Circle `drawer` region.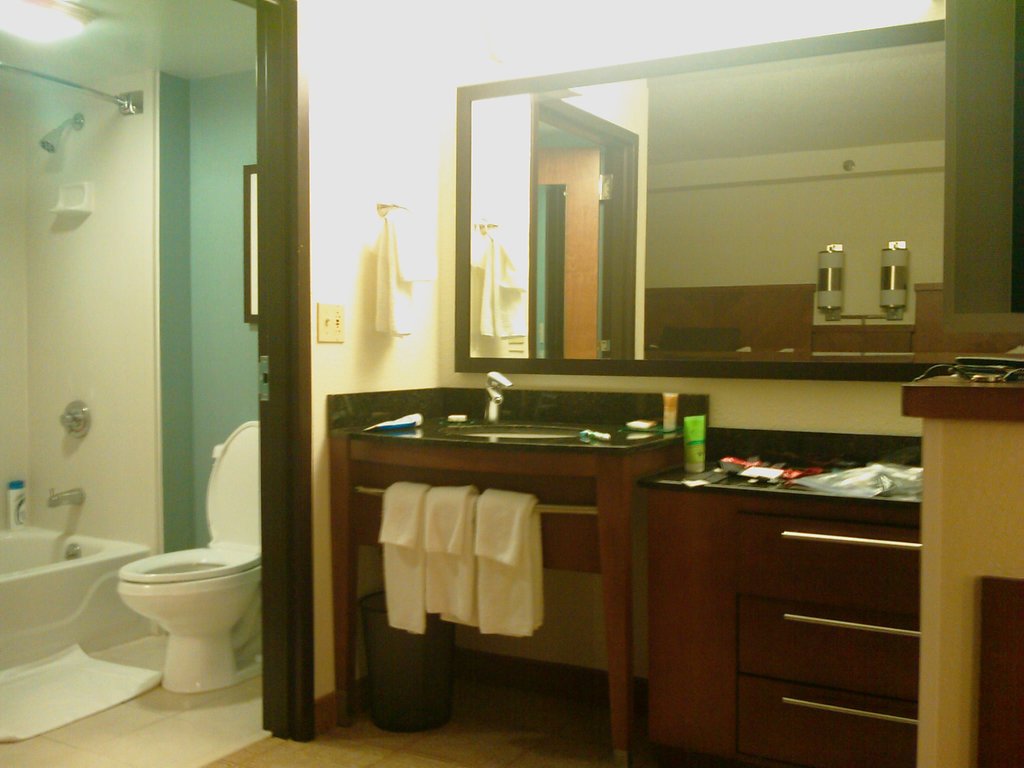
Region: box(739, 513, 922, 612).
